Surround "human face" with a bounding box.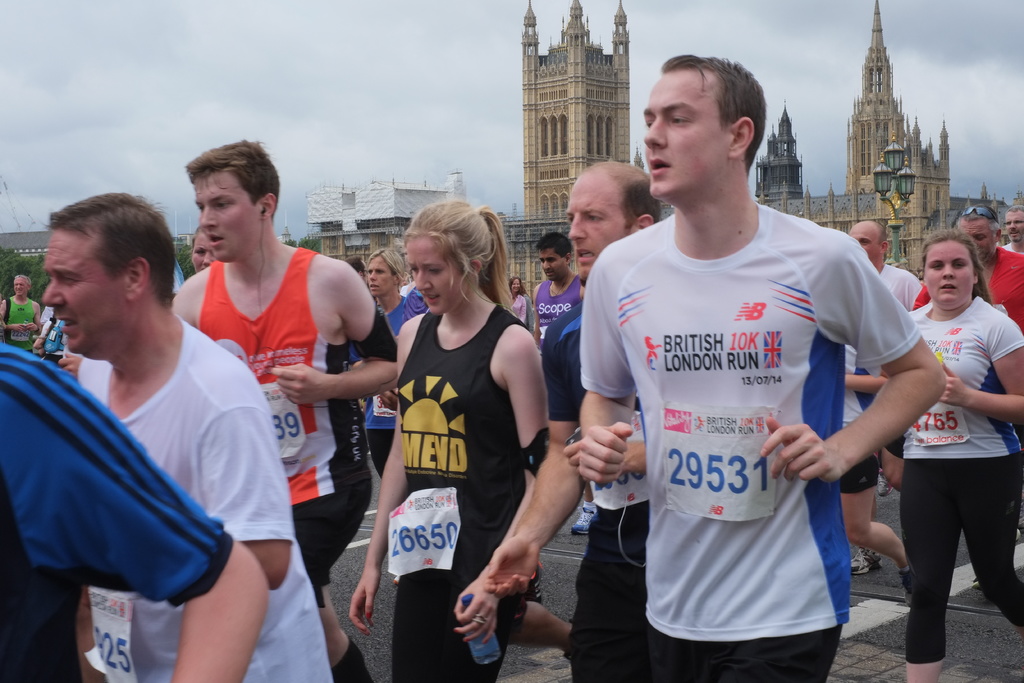
Rect(510, 278, 520, 291).
